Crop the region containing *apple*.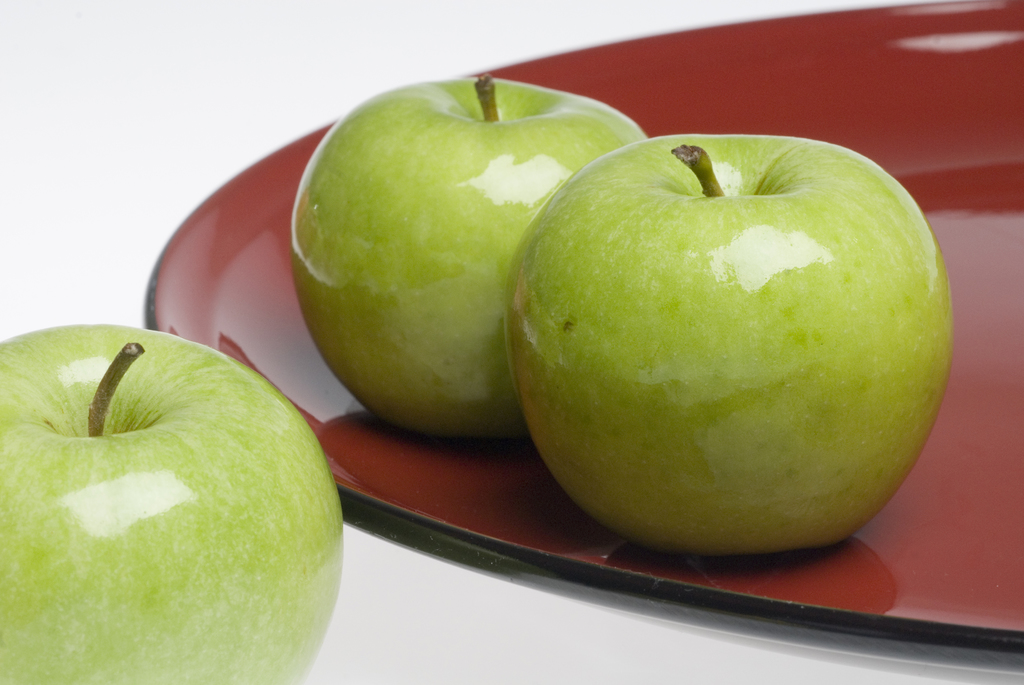
Crop region: <bbox>289, 74, 650, 440</bbox>.
